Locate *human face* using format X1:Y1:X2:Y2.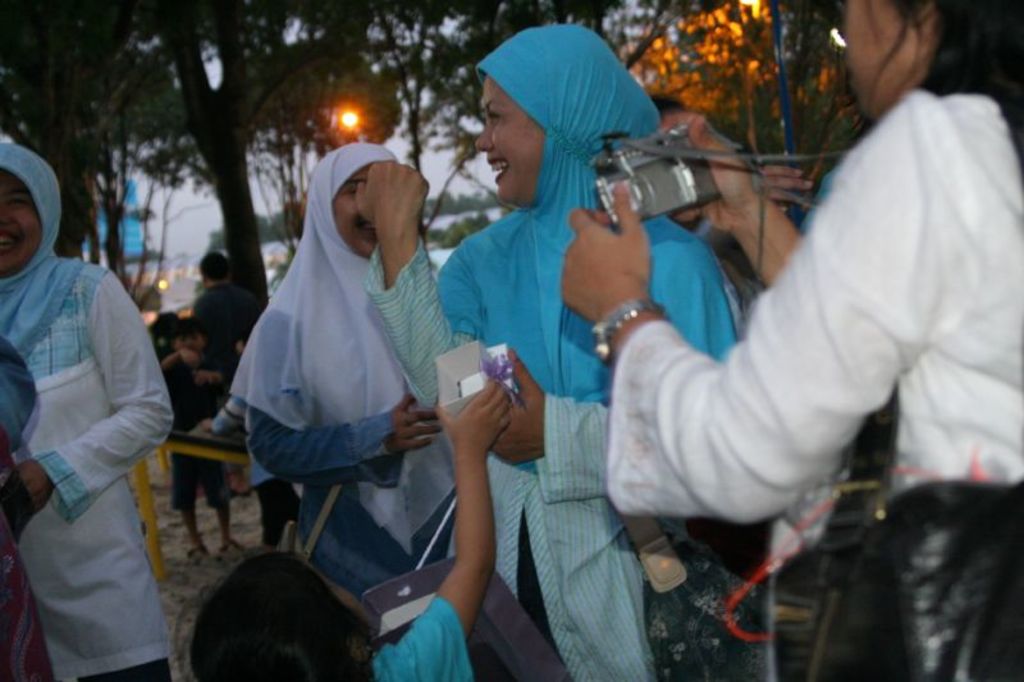
0:173:49:280.
